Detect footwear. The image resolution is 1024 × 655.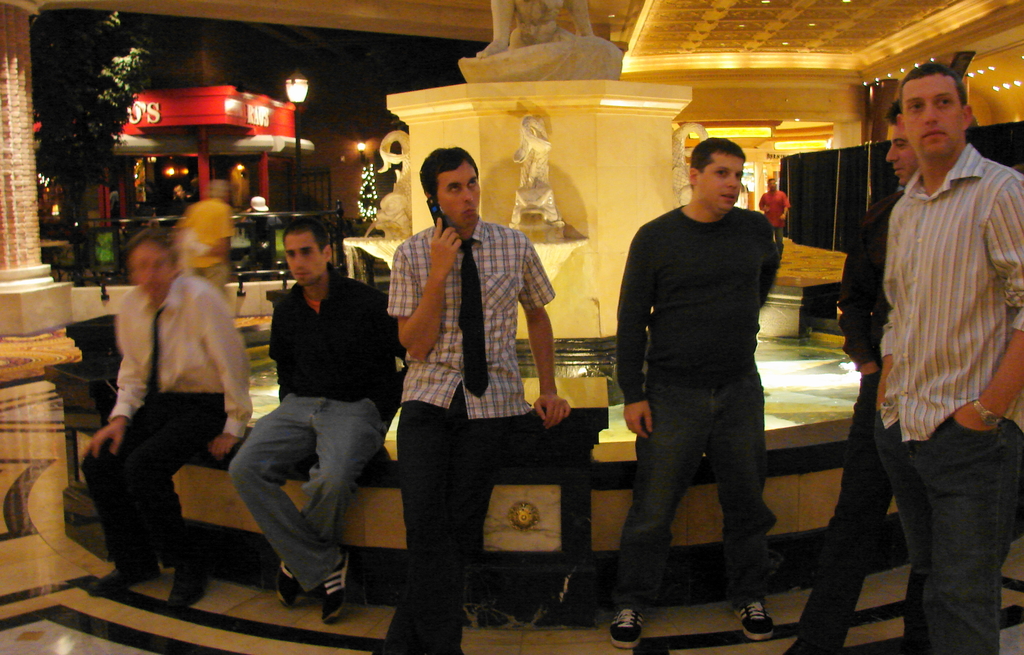
detection(88, 561, 158, 597).
